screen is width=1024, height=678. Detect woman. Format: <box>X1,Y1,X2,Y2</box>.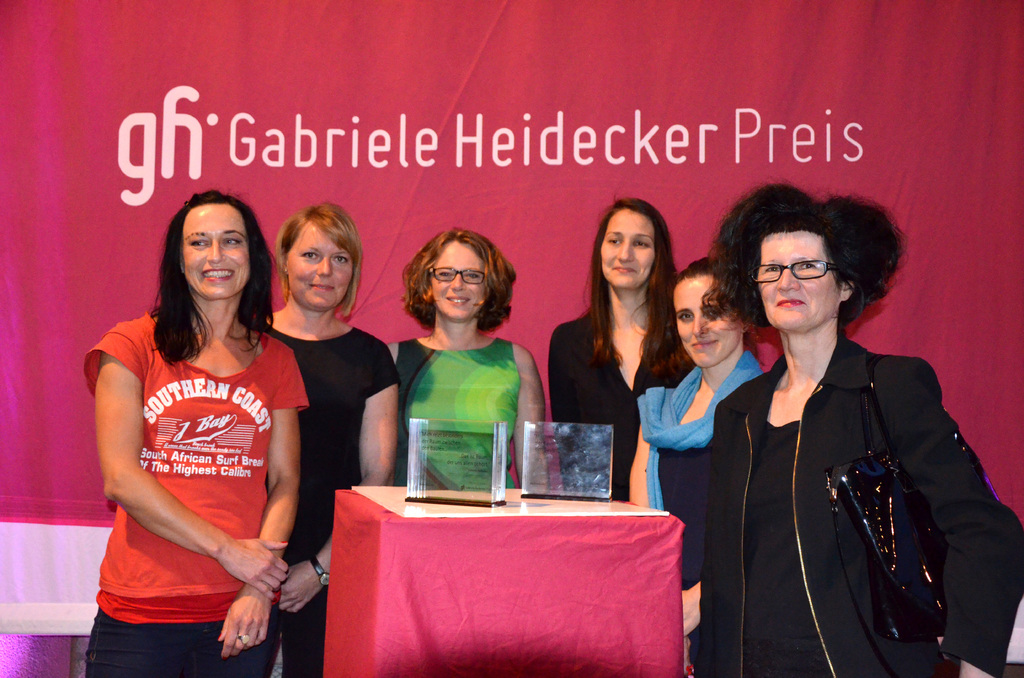
<box>628,261,766,677</box>.
